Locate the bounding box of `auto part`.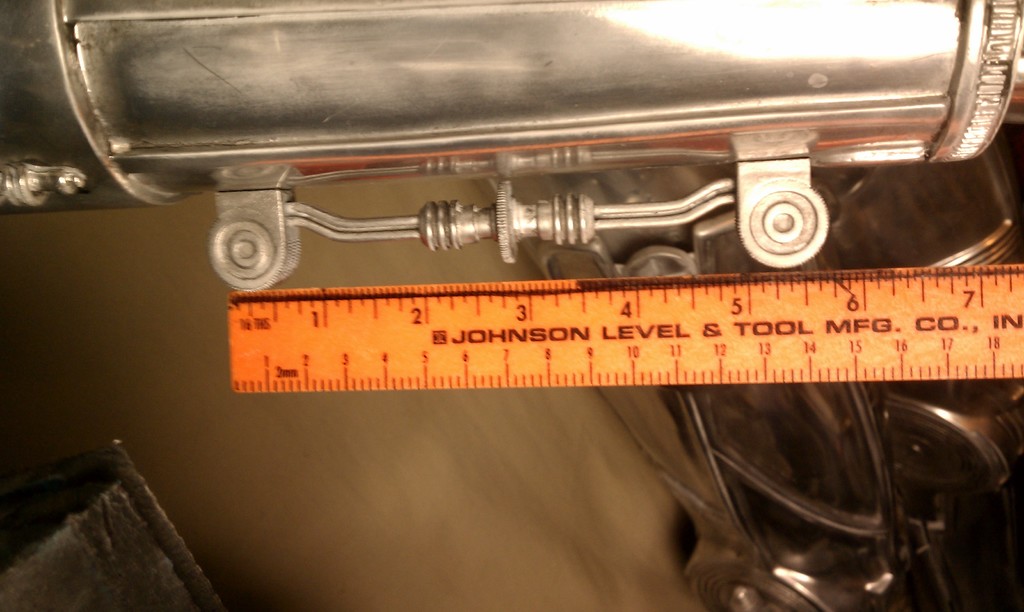
Bounding box: <box>0,0,1023,294</box>.
